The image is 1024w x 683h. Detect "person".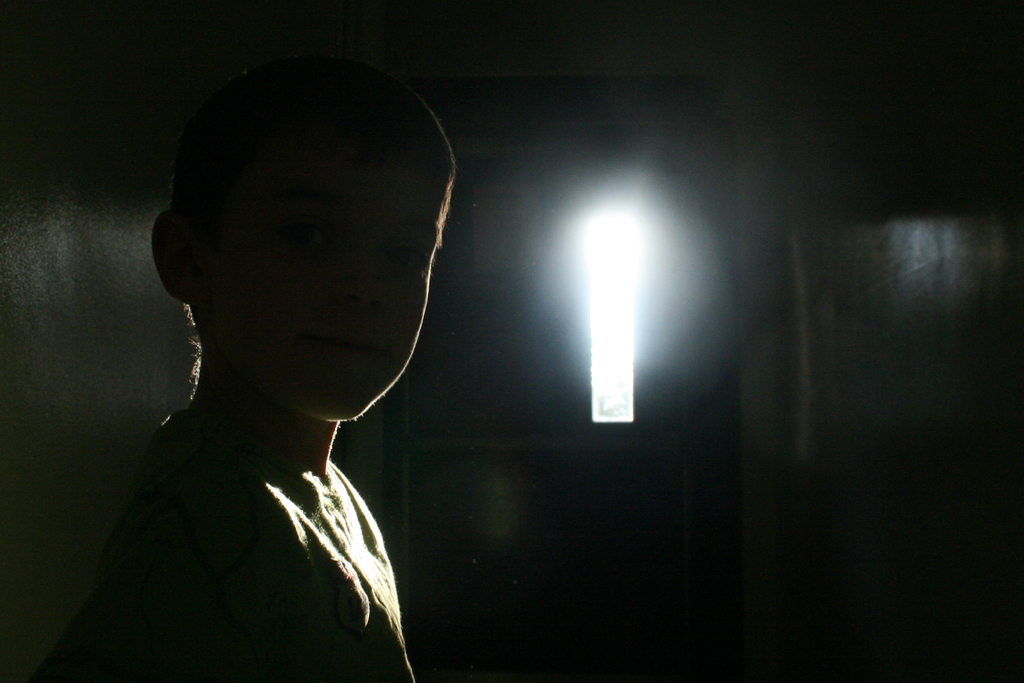
Detection: 69,85,434,682.
